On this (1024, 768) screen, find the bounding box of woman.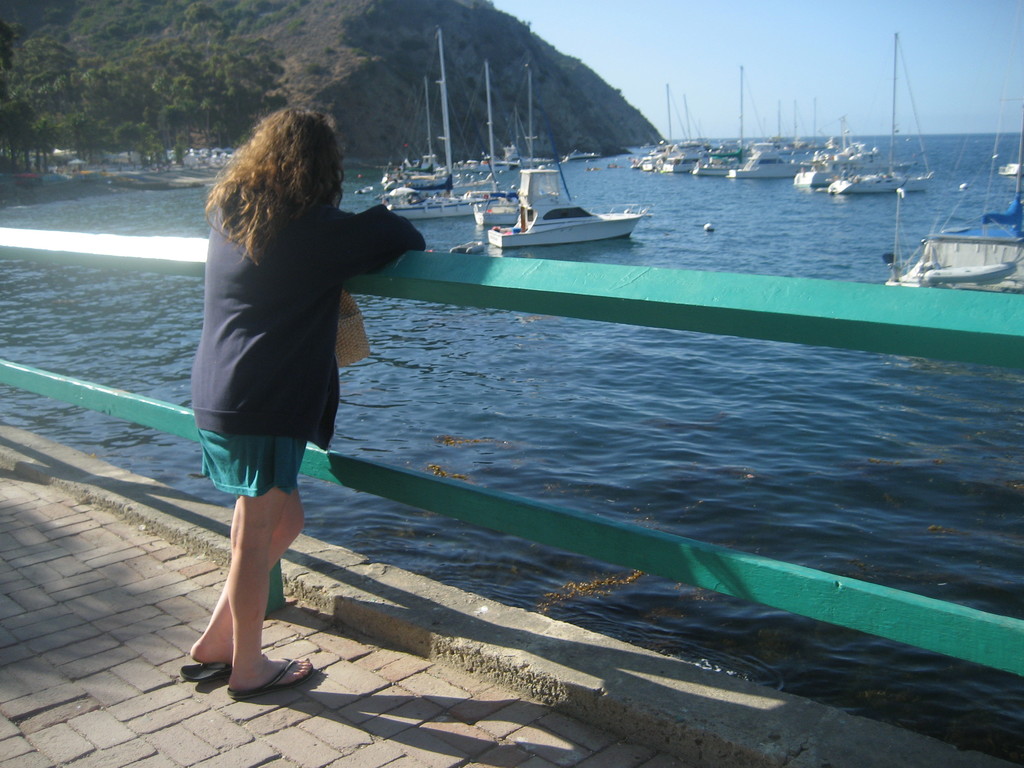
Bounding box: 159, 130, 493, 714.
